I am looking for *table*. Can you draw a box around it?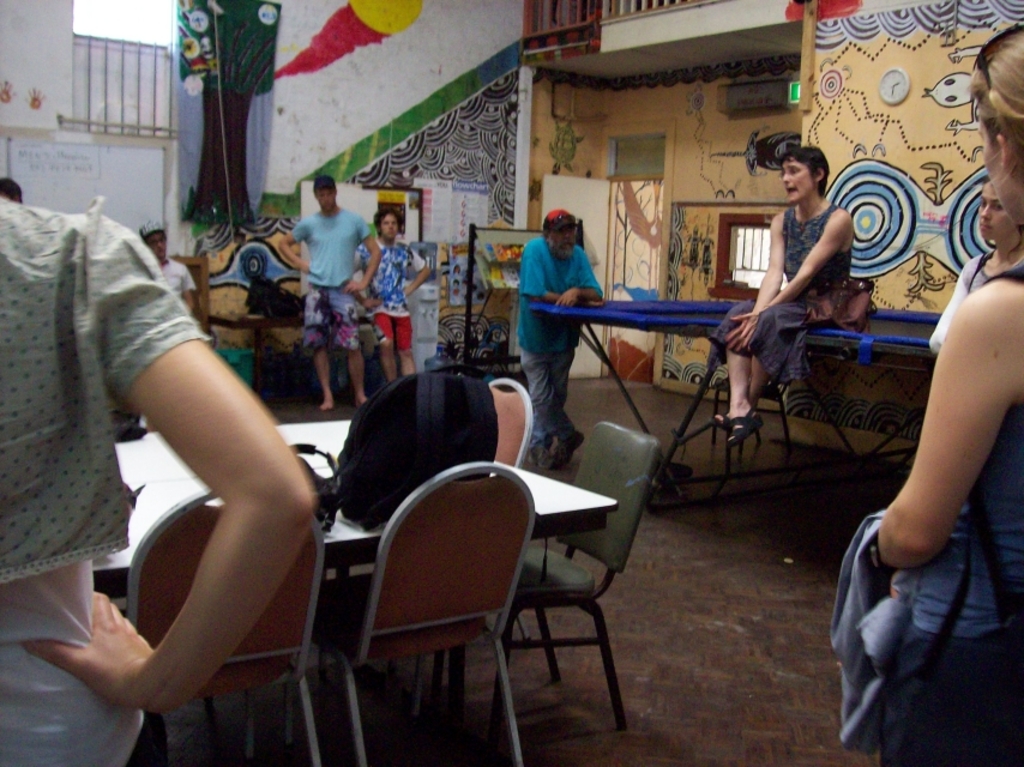
Sure, the bounding box is 523:304:936:502.
